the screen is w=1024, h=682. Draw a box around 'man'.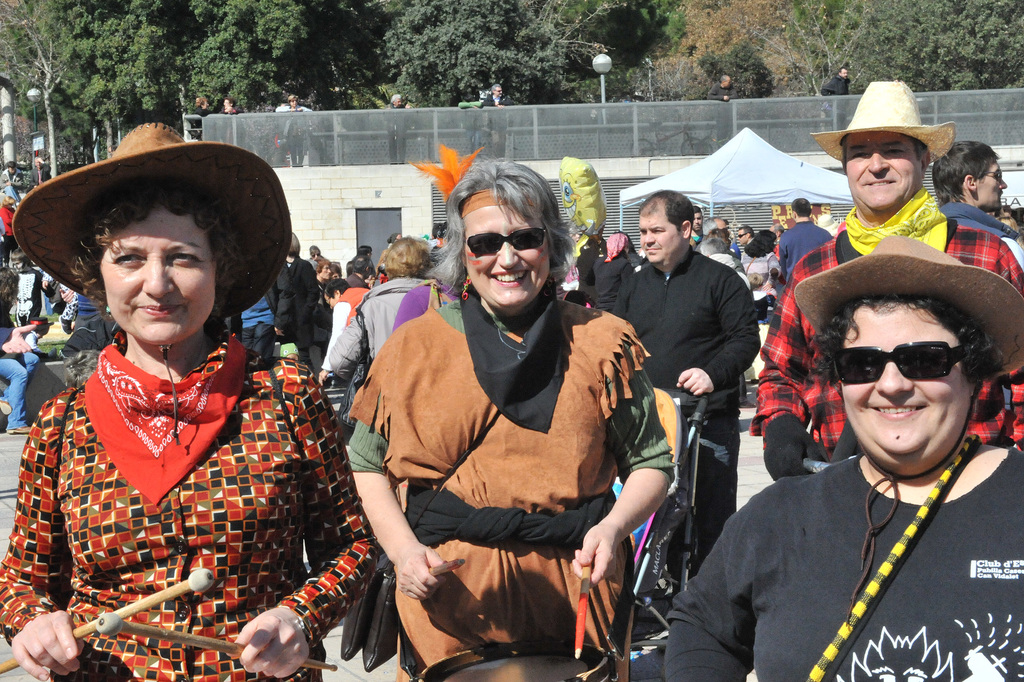
BBox(757, 69, 1023, 488).
